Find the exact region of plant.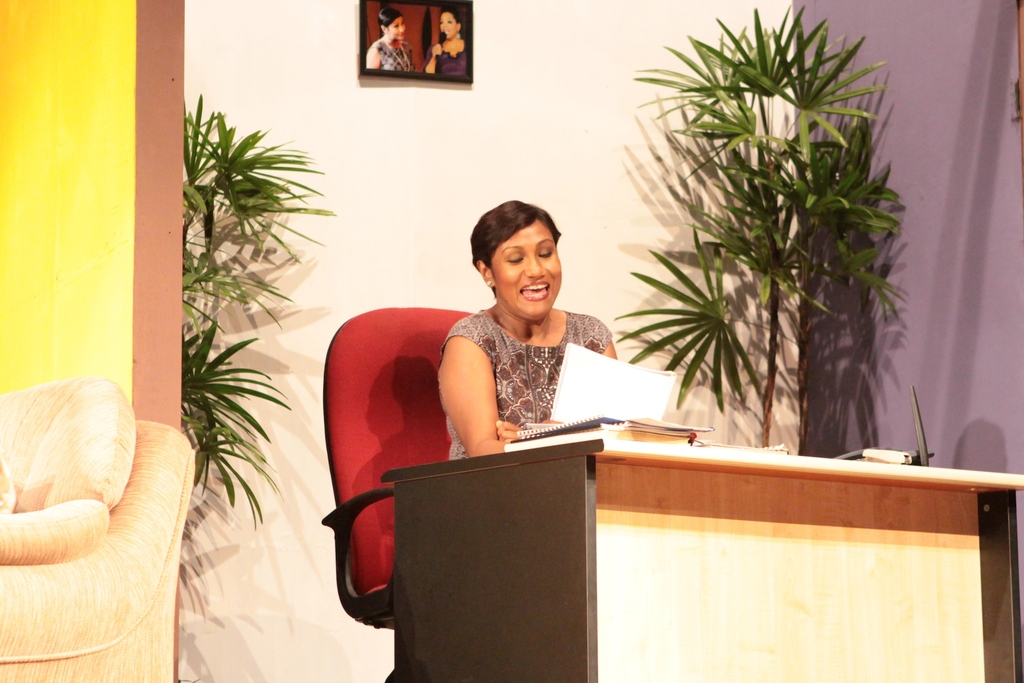
Exact region: 601 6 920 467.
